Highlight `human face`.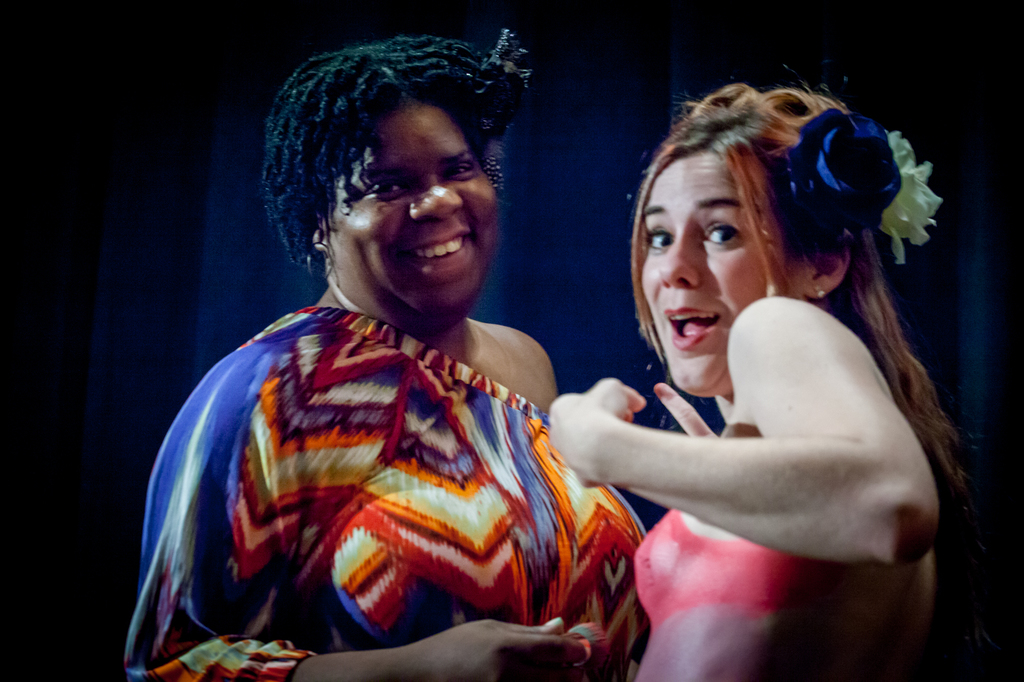
Highlighted region: Rect(635, 154, 791, 404).
